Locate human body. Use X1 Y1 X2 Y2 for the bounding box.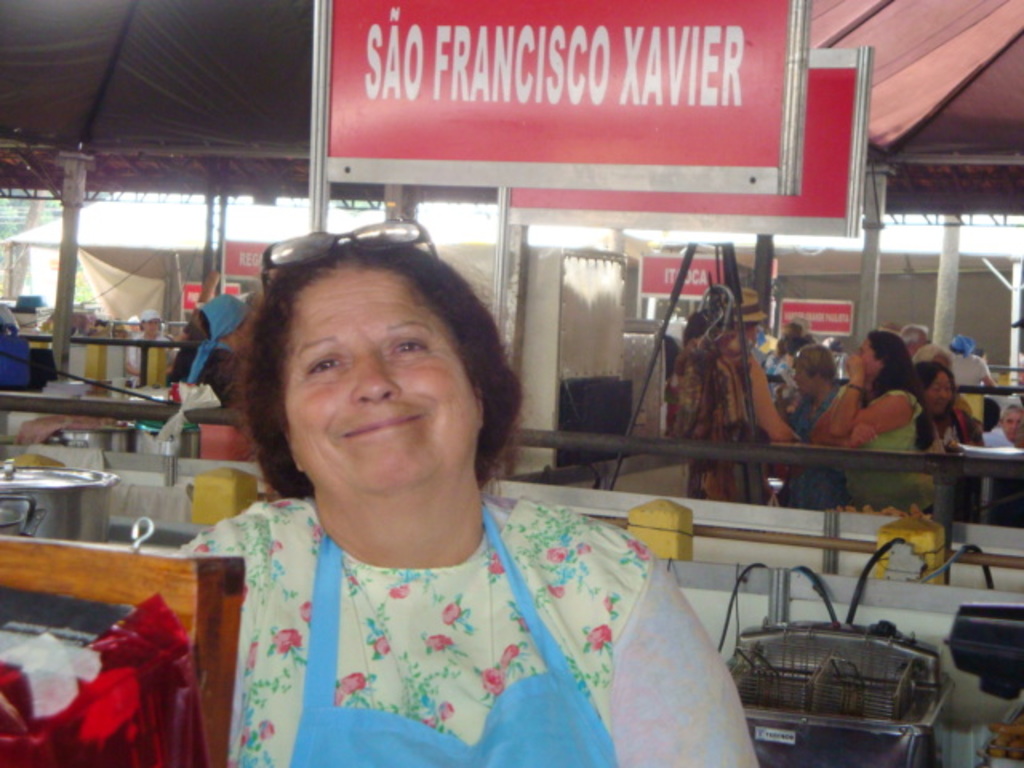
984 403 1022 450.
